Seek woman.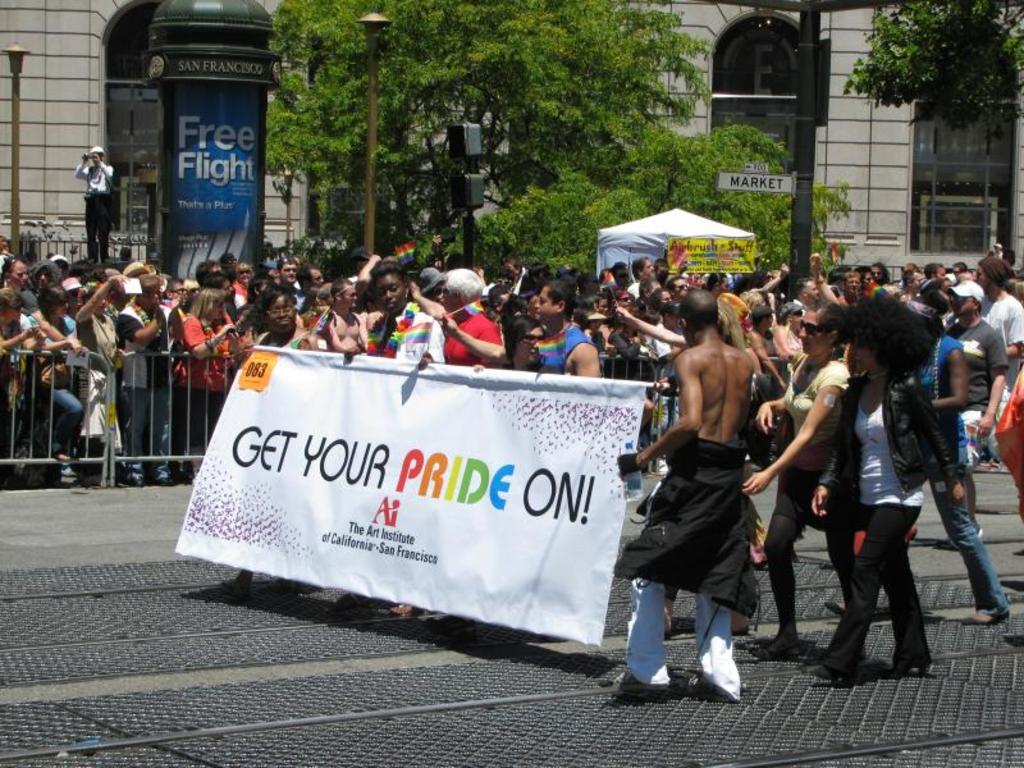
pyautogui.locateOnScreen(29, 283, 77, 467).
